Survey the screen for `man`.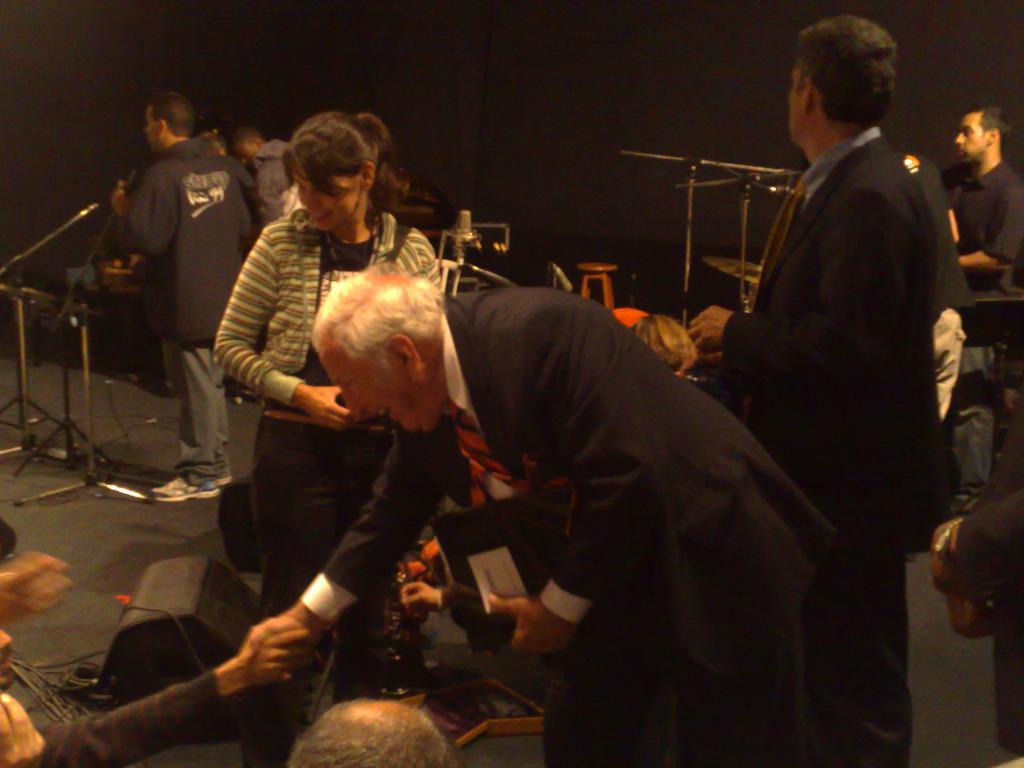
Survey found: BBox(233, 125, 299, 211).
